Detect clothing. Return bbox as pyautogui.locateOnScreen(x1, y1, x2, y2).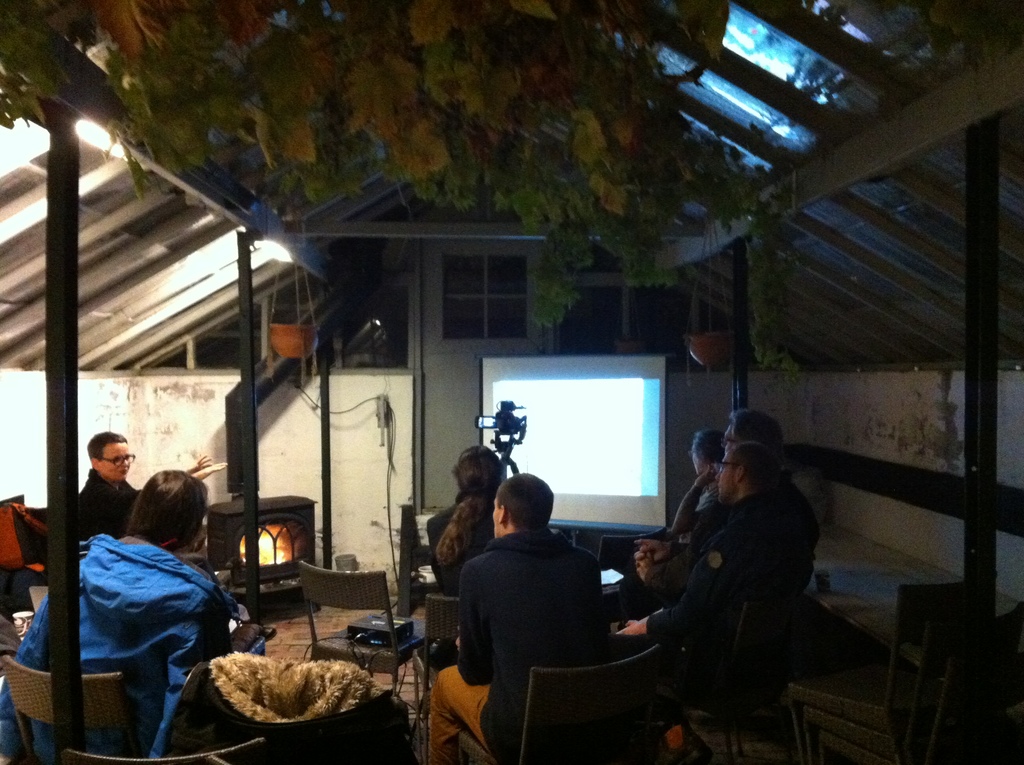
pyautogui.locateOnScreen(436, 500, 645, 744).
